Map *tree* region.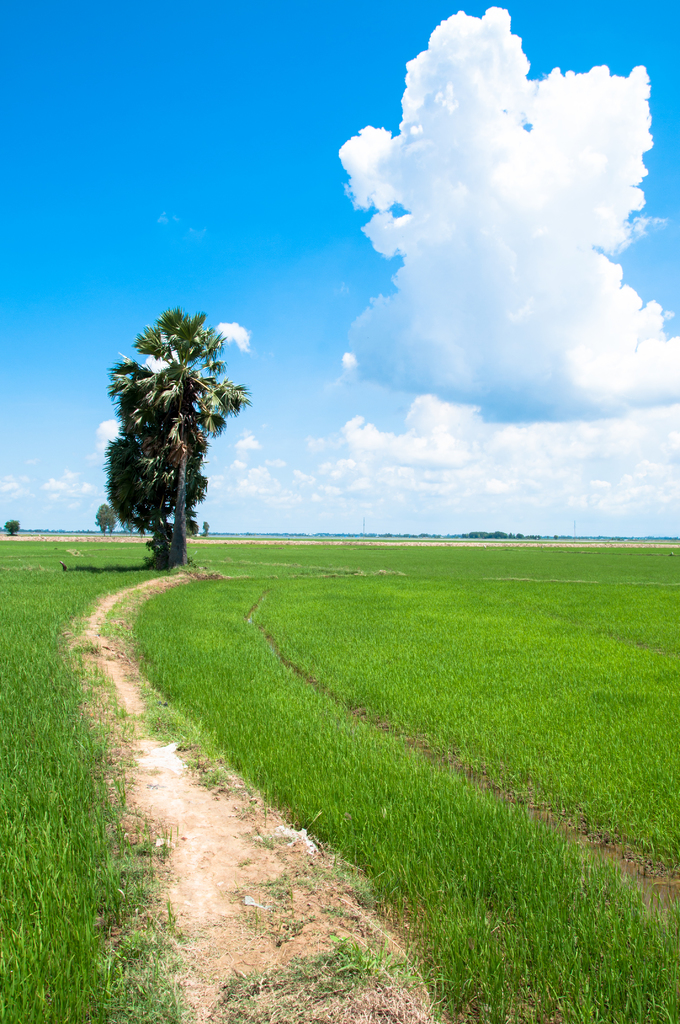
Mapped to l=4, t=518, r=22, b=540.
